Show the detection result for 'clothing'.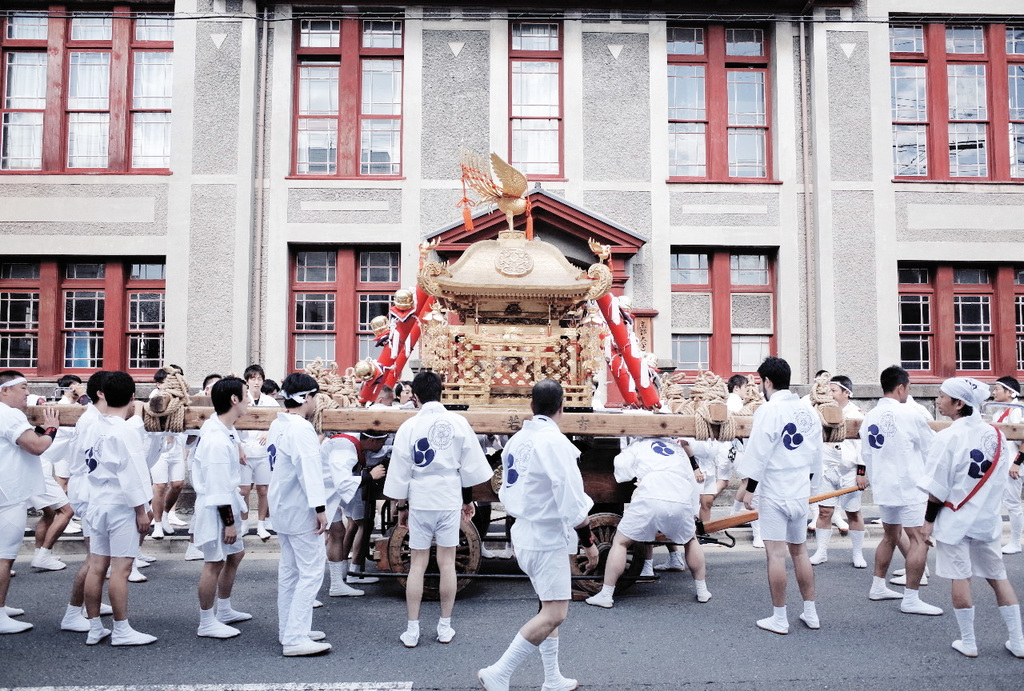
{"left": 90, "top": 409, "right": 154, "bottom": 557}.
